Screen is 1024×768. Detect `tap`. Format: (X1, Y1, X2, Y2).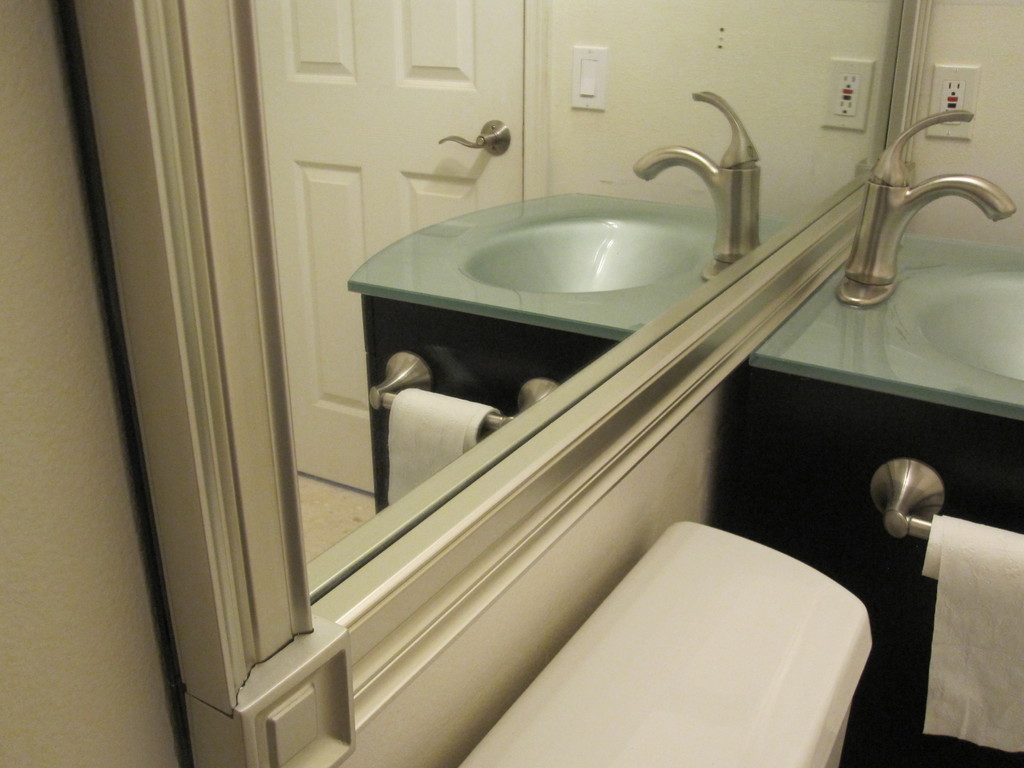
(844, 109, 1018, 306).
